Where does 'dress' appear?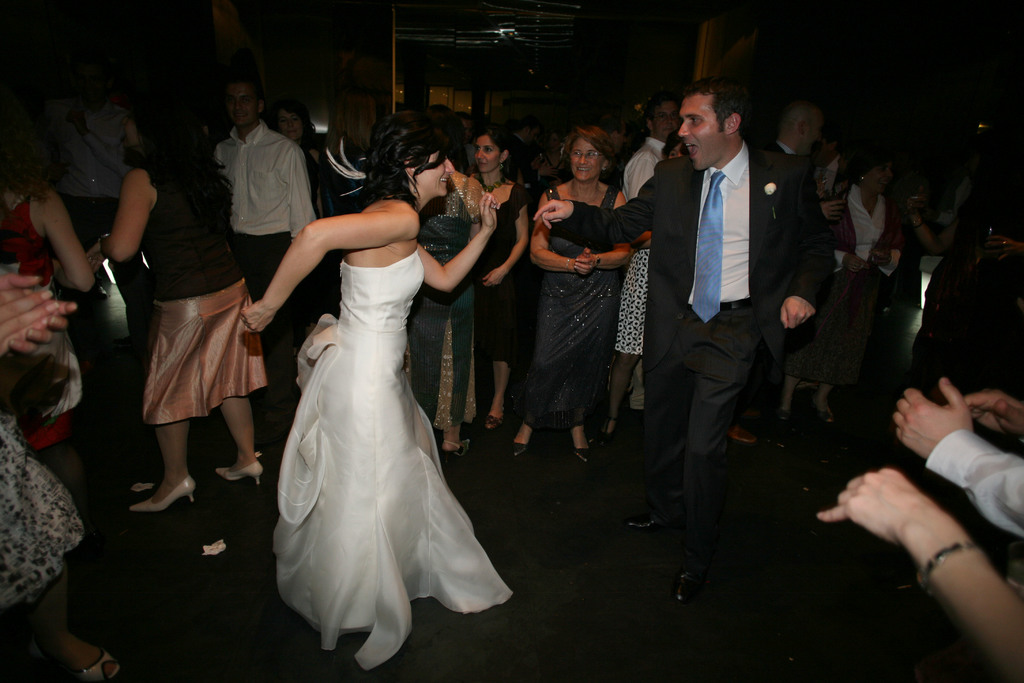
Appears at (261, 187, 500, 628).
